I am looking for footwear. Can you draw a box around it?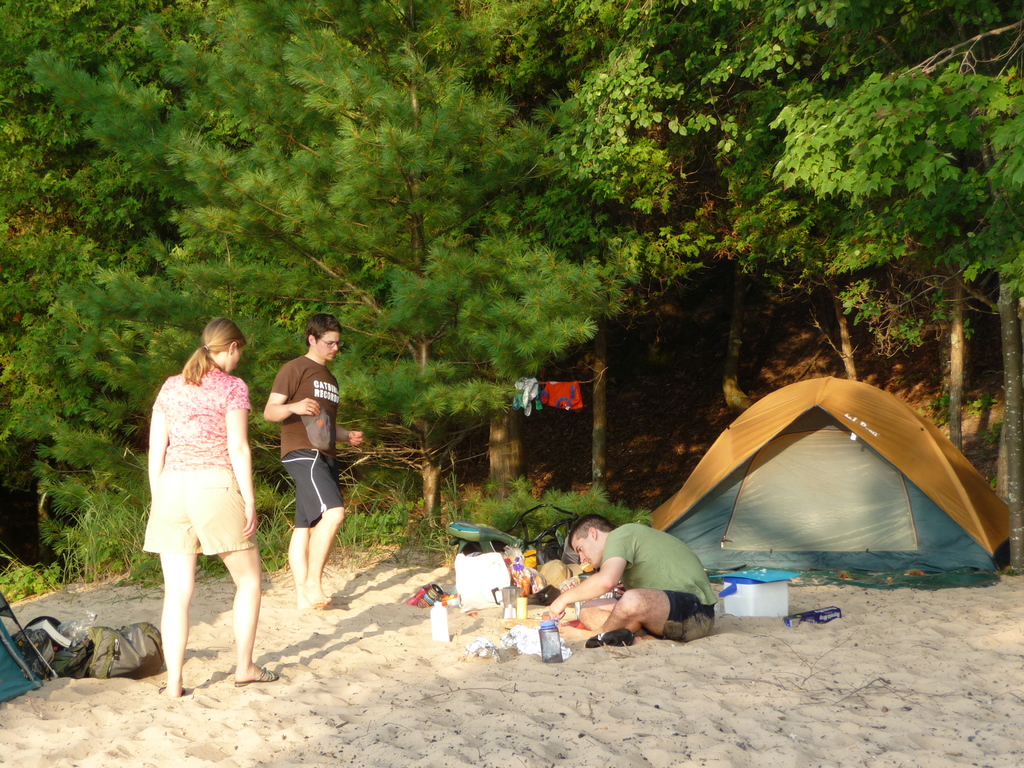
Sure, the bounding box is box=[316, 595, 339, 606].
